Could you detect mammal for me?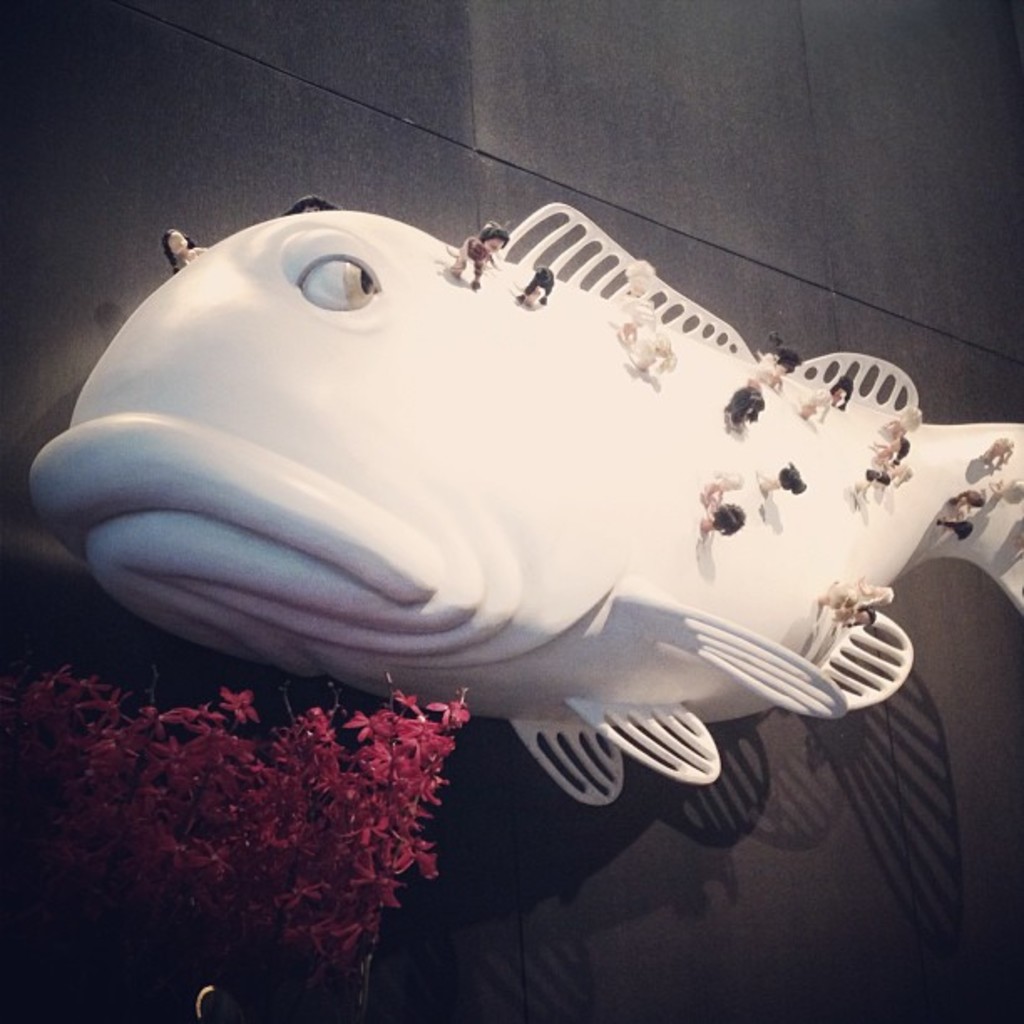
Detection result: [517, 266, 556, 303].
